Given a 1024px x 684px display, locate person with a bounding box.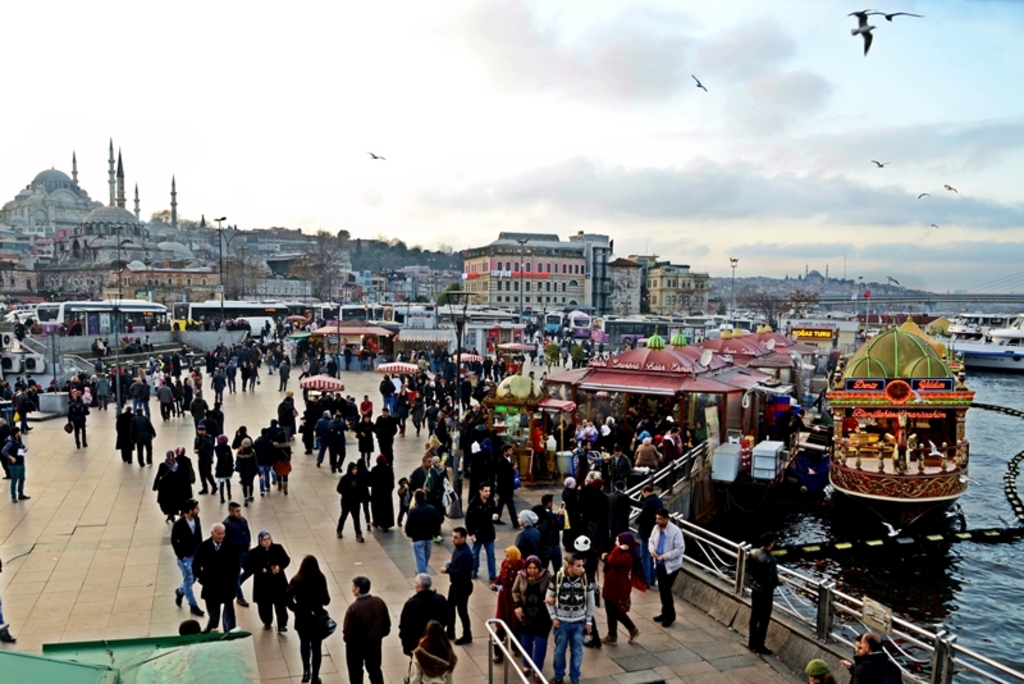
Located: 335 466 358 541.
